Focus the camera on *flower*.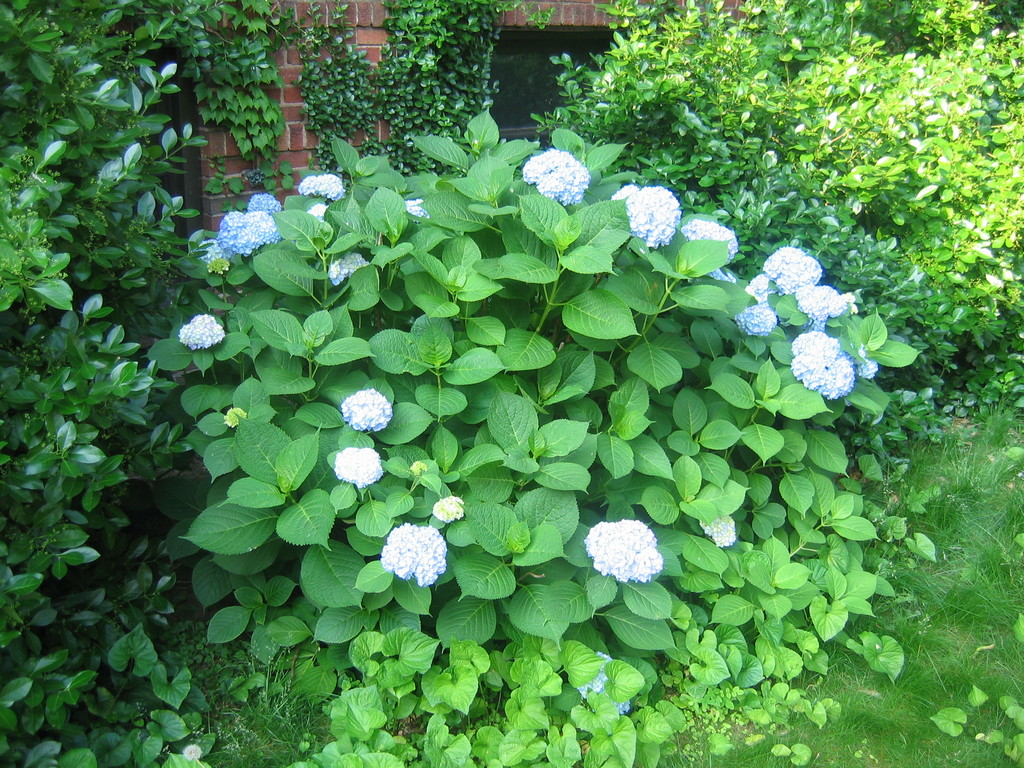
Focus region: 380, 520, 447, 585.
